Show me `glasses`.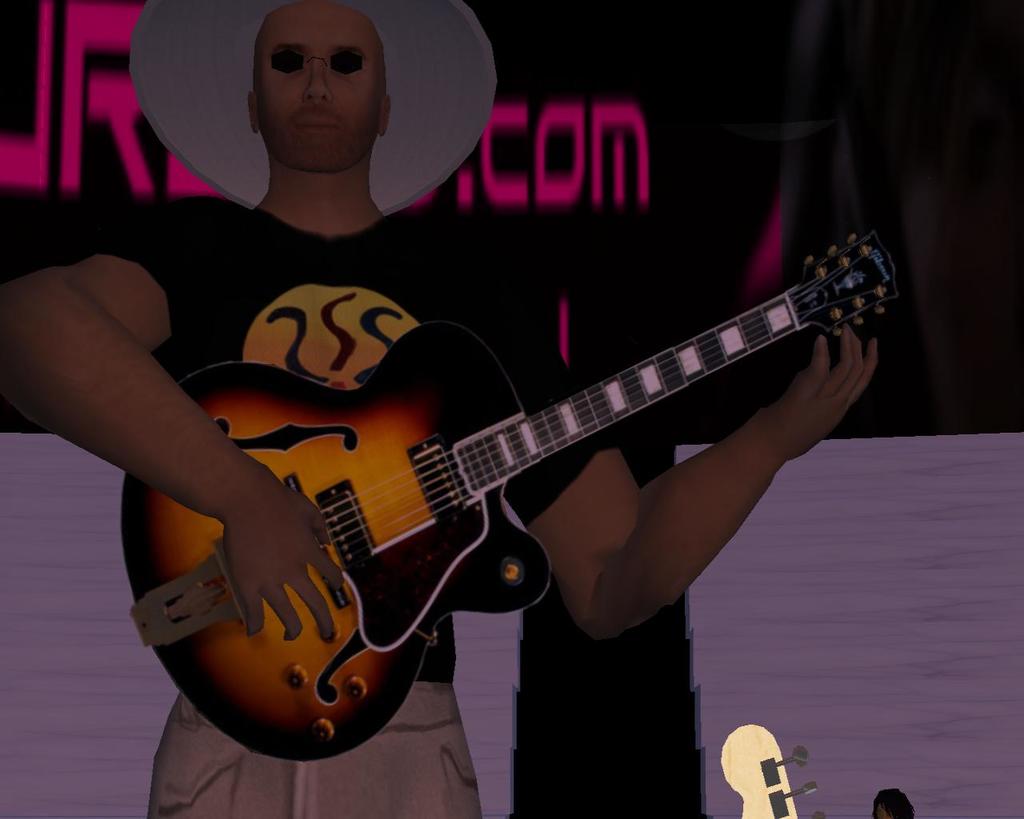
`glasses` is here: pyautogui.locateOnScreen(262, 49, 366, 82).
